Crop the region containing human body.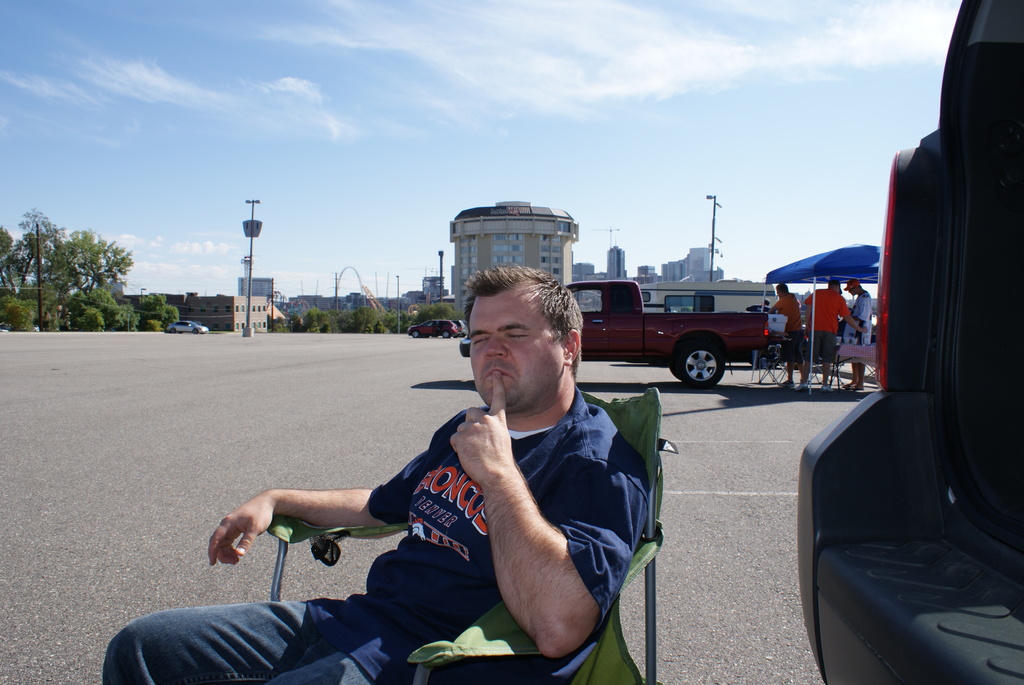
Crop region: select_region(801, 285, 854, 386).
